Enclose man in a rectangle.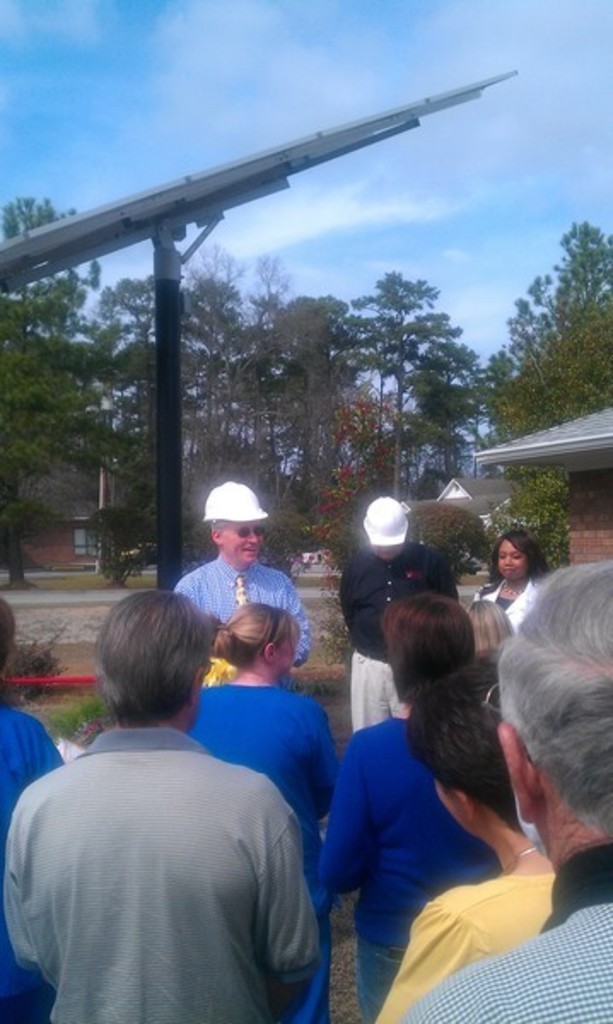
x1=338 y1=495 x2=464 y2=732.
